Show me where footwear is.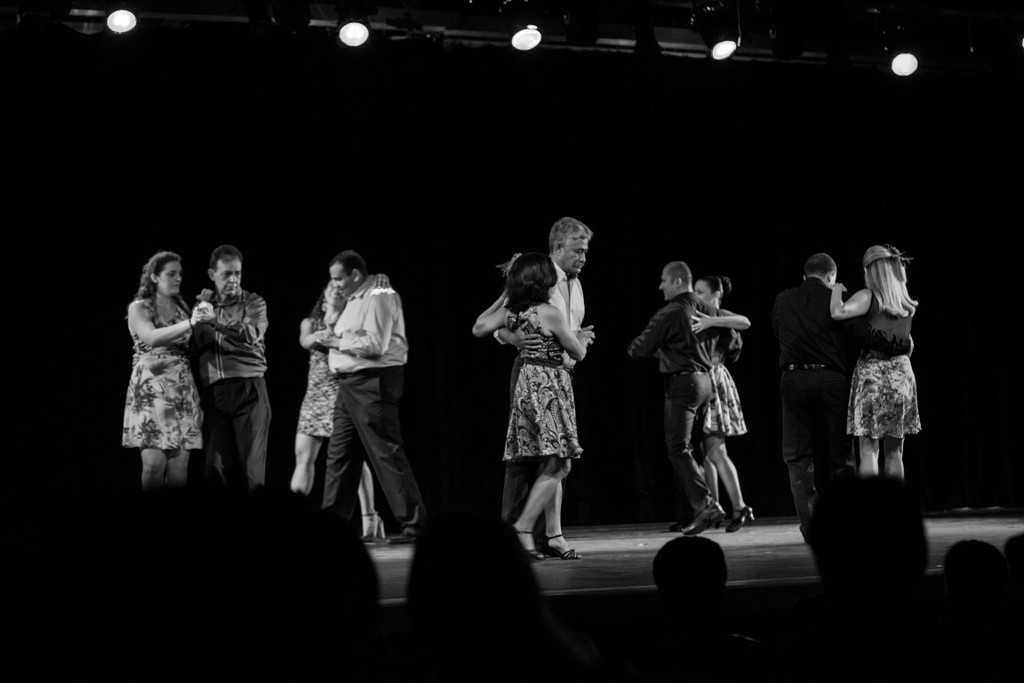
footwear is at {"x1": 359, "y1": 512, "x2": 386, "y2": 540}.
